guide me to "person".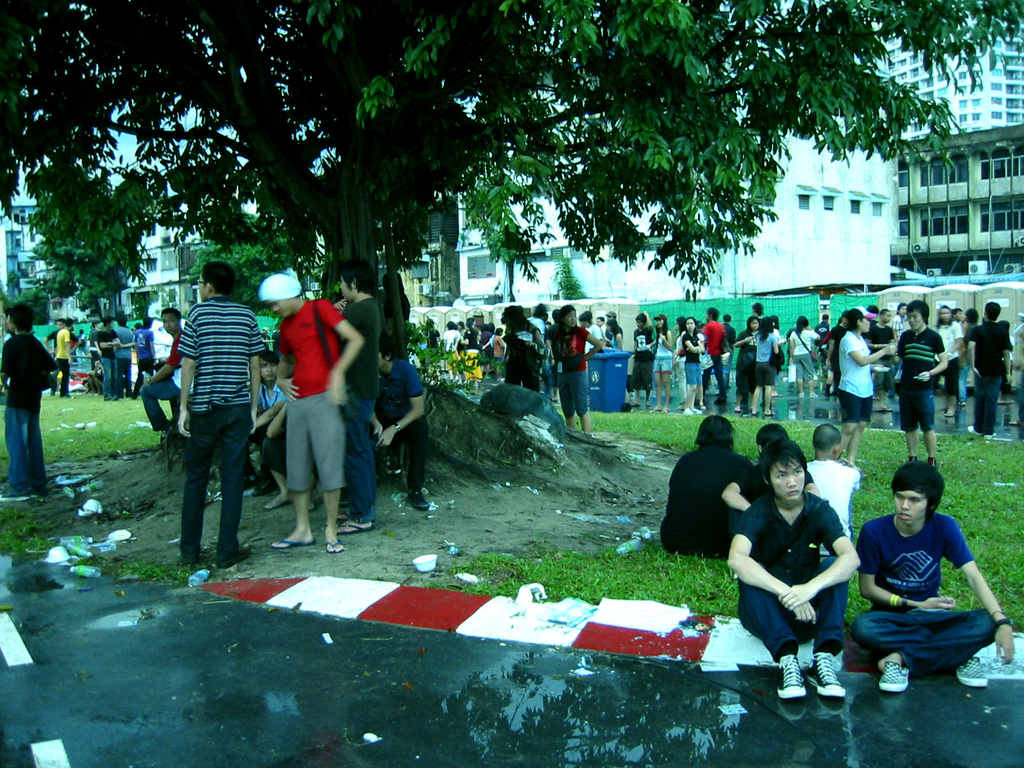
Guidance: <region>58, 317, 77, 400</region>.
